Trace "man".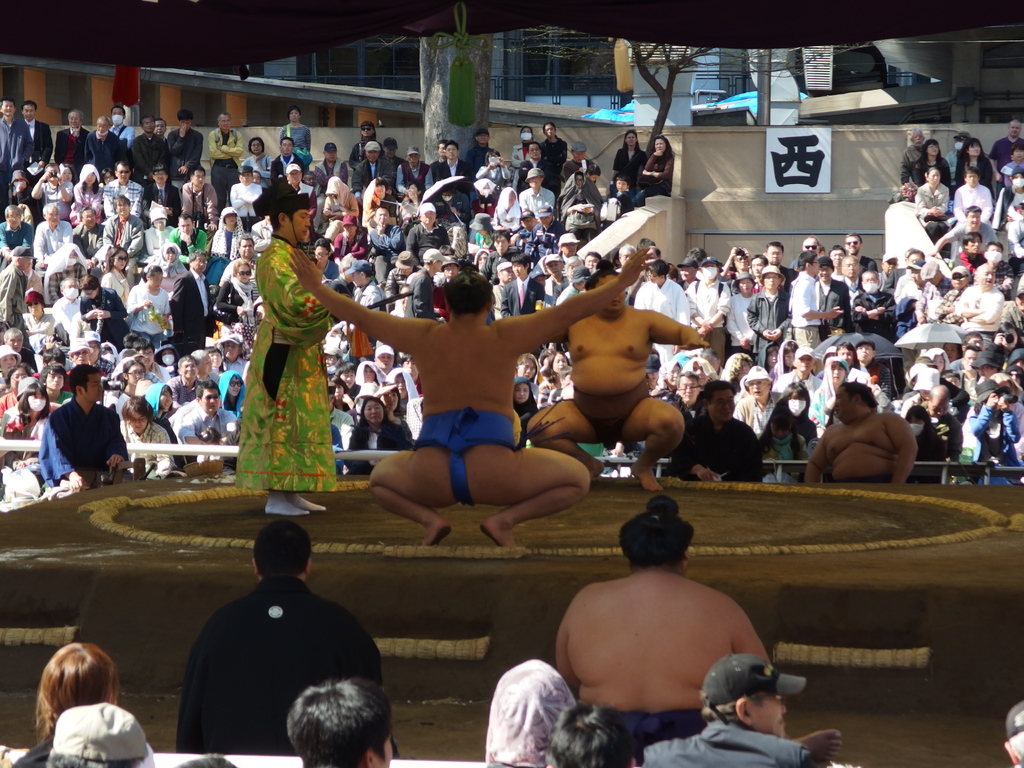
Traced to 612,246,648,303.
